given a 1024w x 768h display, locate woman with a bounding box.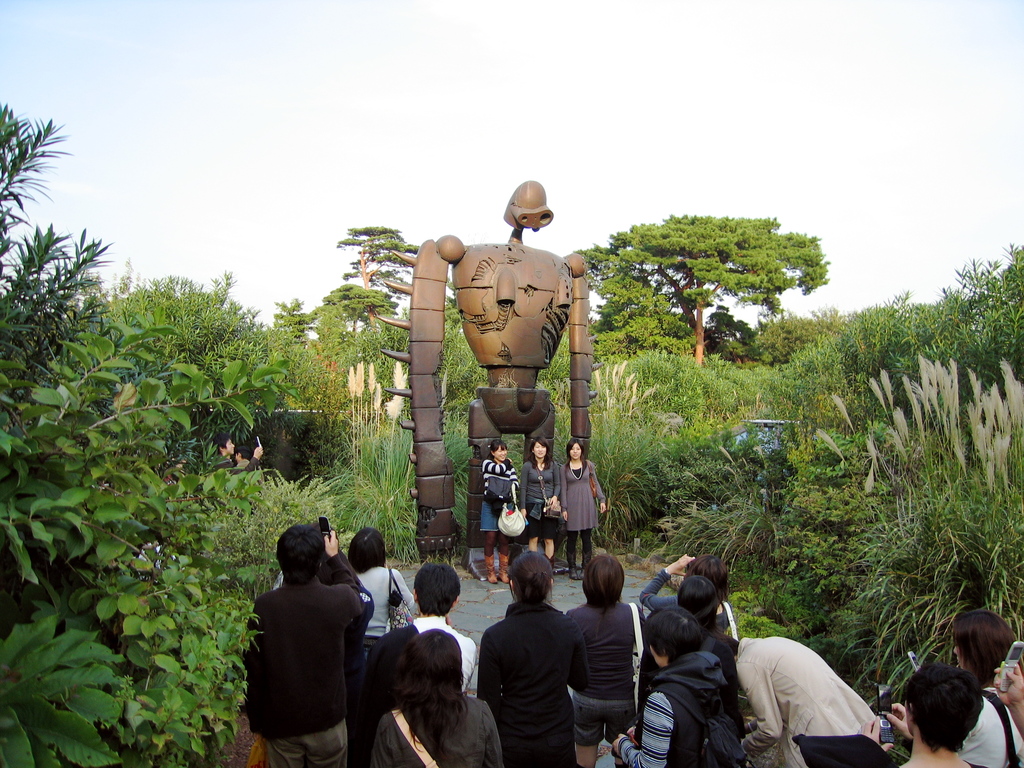
Located: 561/438/607/578.
